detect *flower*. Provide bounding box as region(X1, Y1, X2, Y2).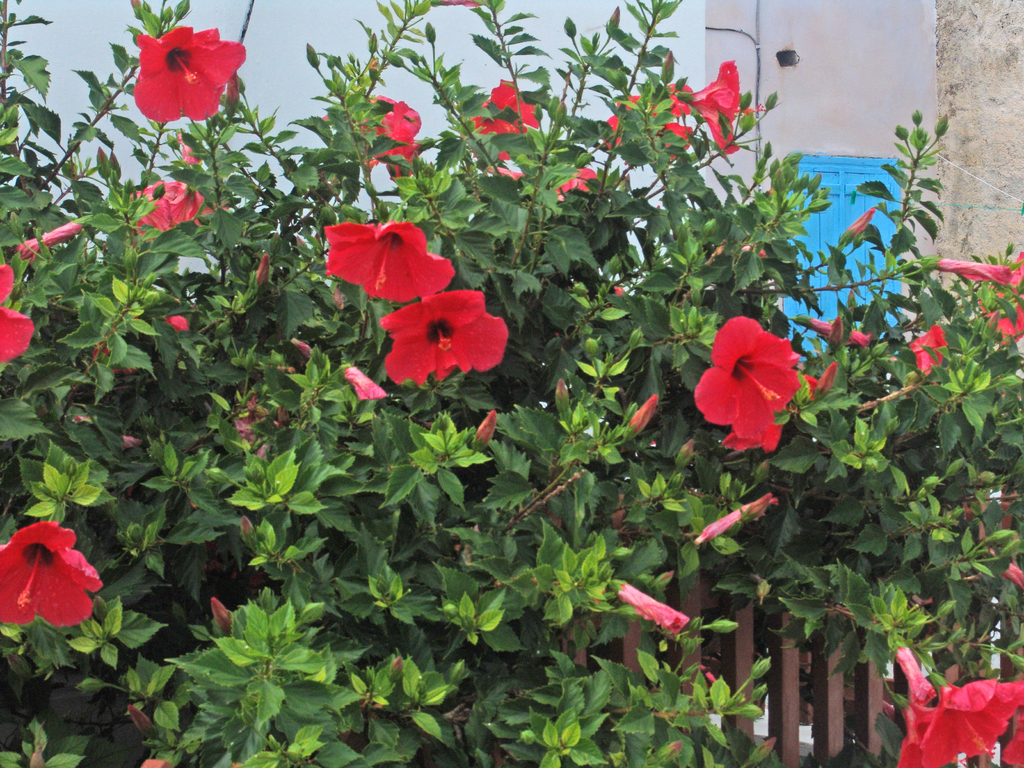
region(790, 363, 837, 410).
